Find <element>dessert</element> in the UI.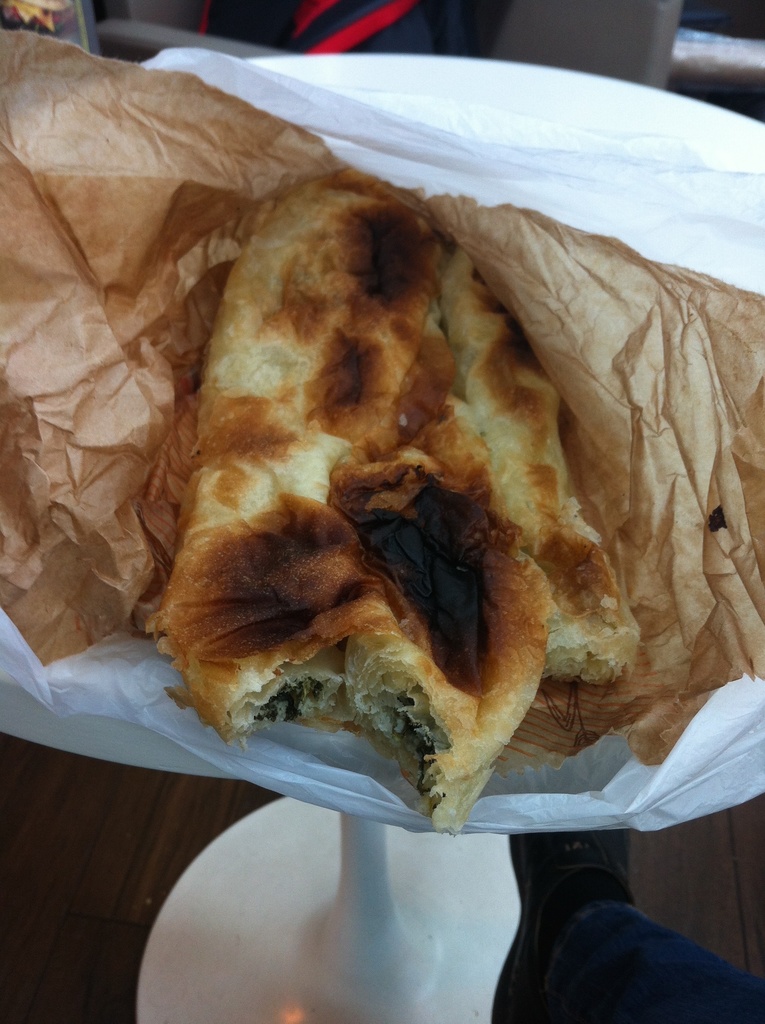
UI element at bbox=(119, 94, 687, 866).
